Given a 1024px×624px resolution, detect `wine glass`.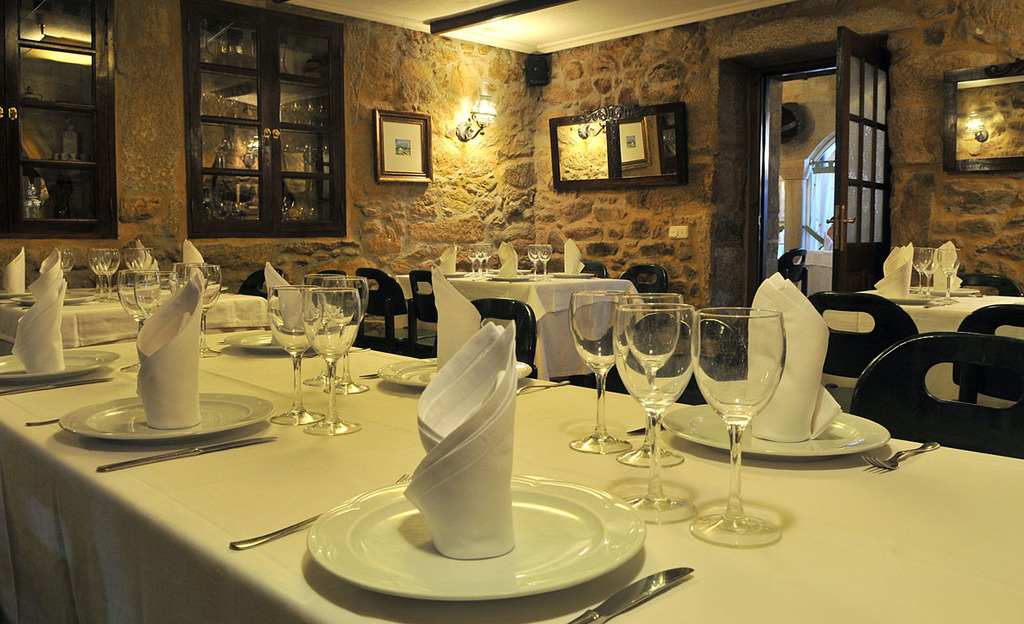
detection(687, 305, 788, 553).
